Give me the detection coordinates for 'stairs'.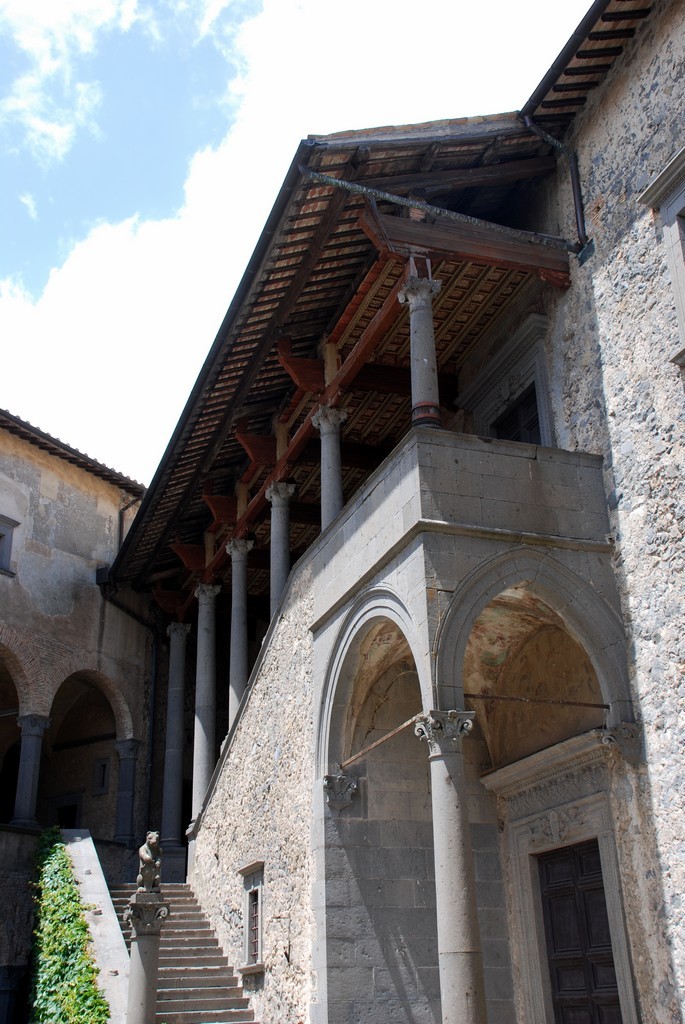
{"left": 104, "top": 873, "right": 255, "bottom": 1023}.
